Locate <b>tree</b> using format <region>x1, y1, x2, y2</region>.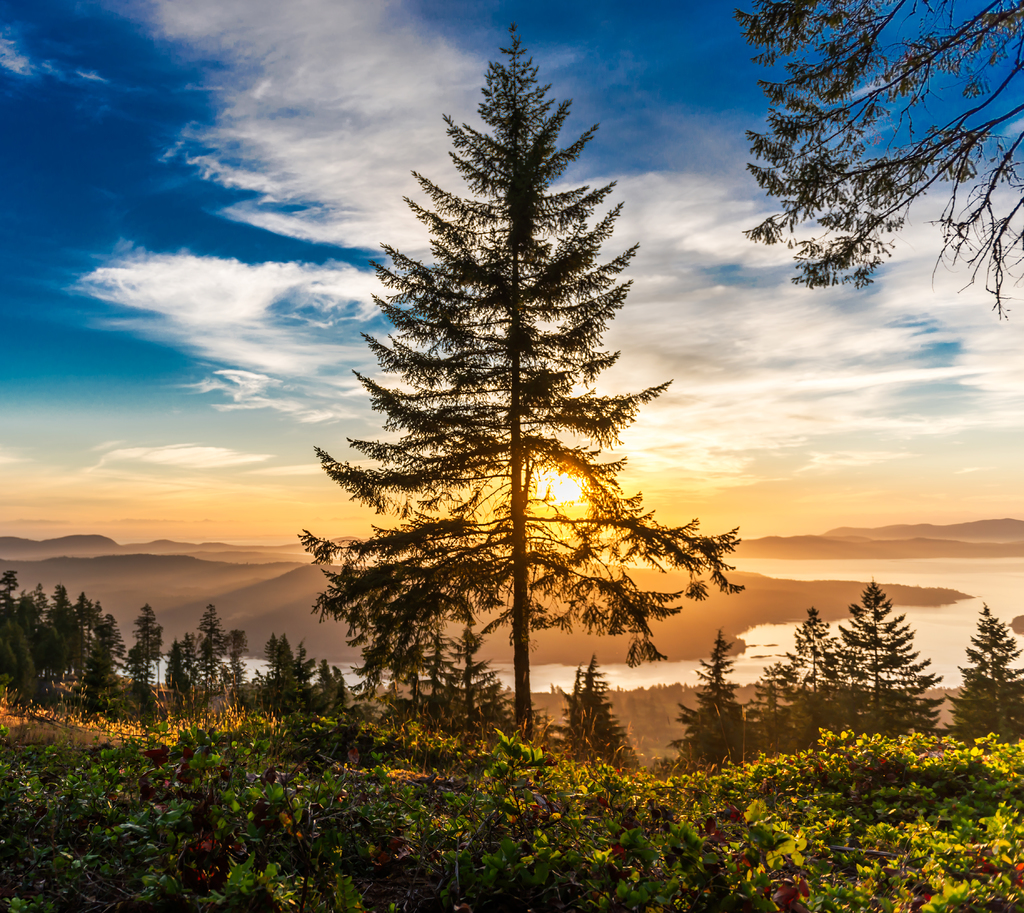
<region>941, 590, 1023, 764</region>.
